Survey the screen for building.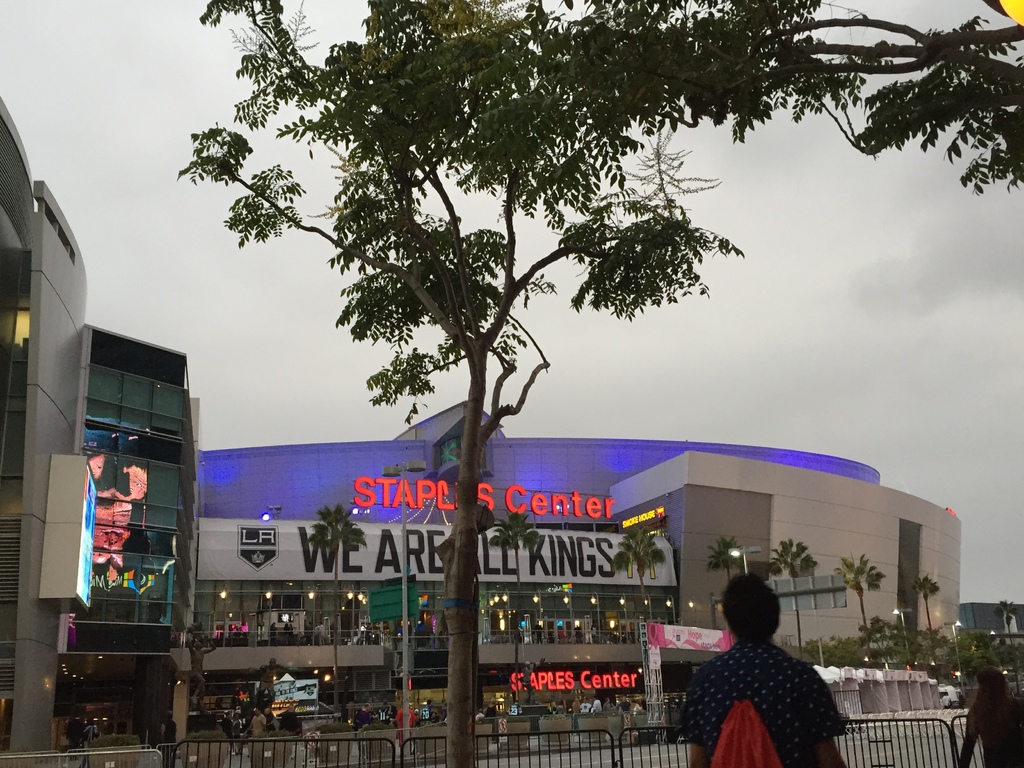
Survey found: <bbox>0, 86, 963, 735</bbox>.
